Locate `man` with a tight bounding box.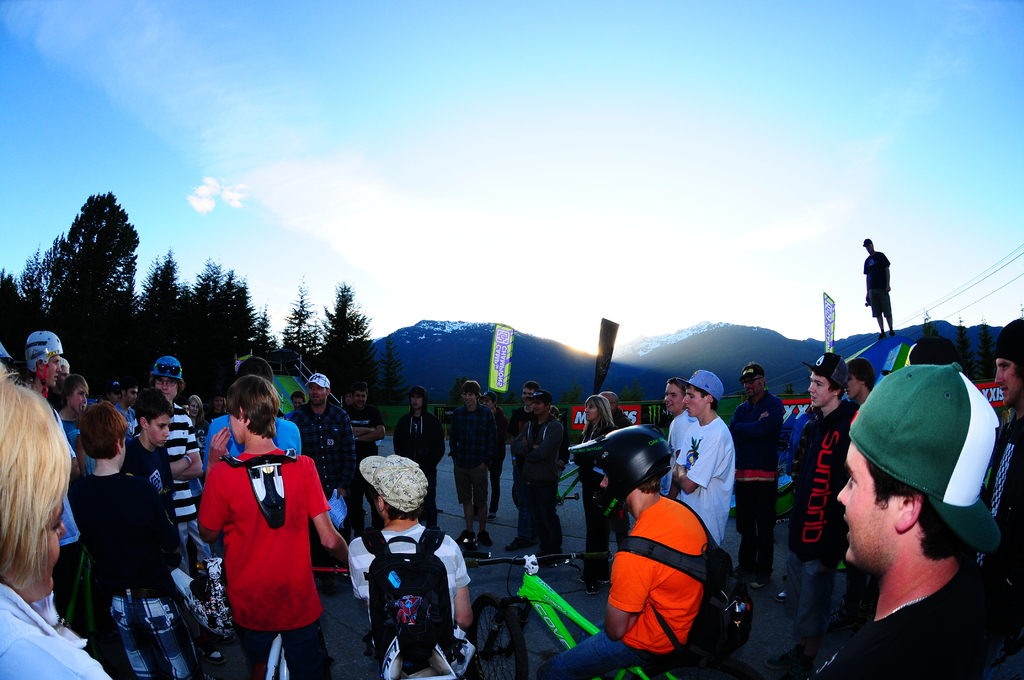
bbox=(151, 350, 213, 554).
